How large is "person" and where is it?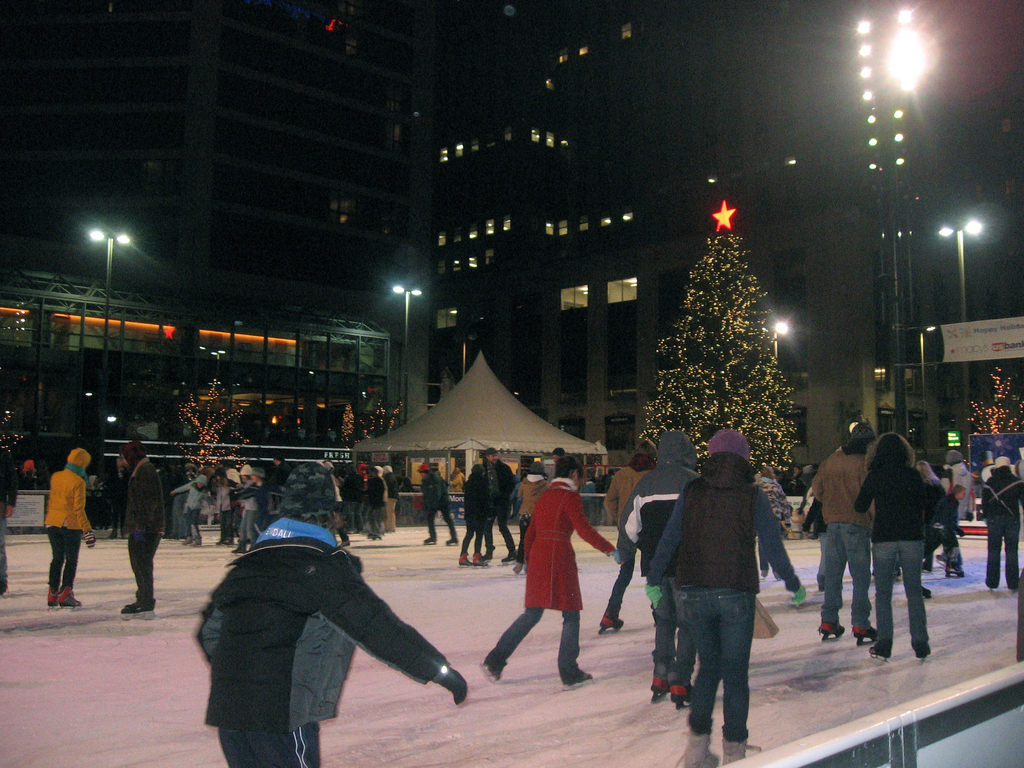
Bounding box: left=986, top=456, right=1023, bottom=591.
